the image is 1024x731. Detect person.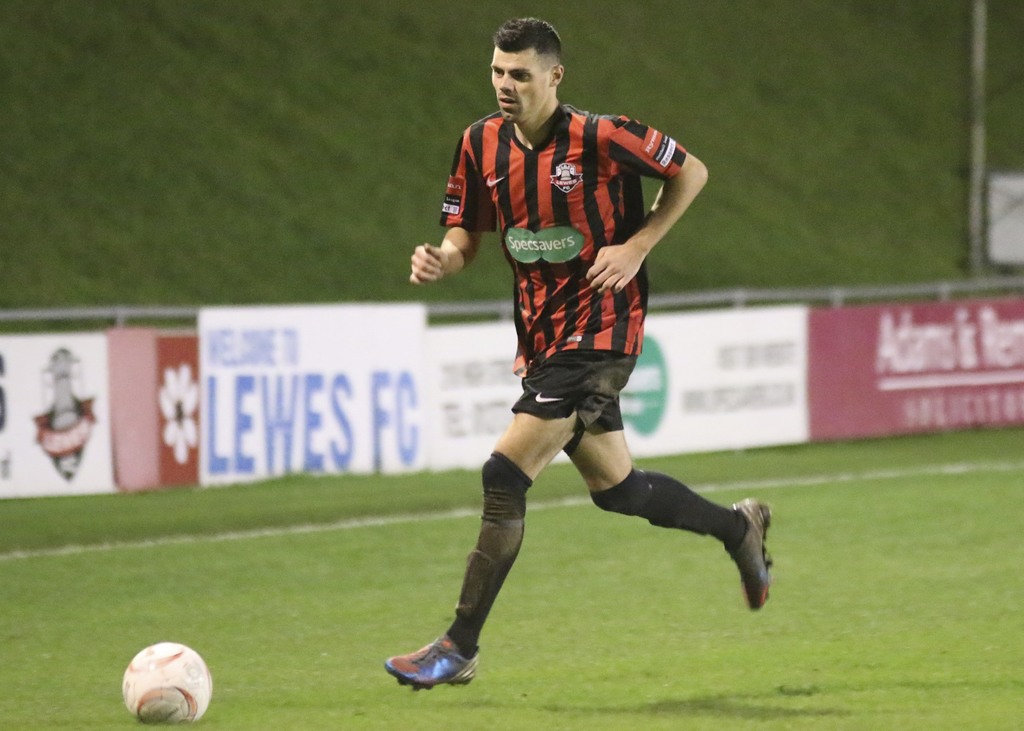
Detection: 378, 17, 774, 695.
